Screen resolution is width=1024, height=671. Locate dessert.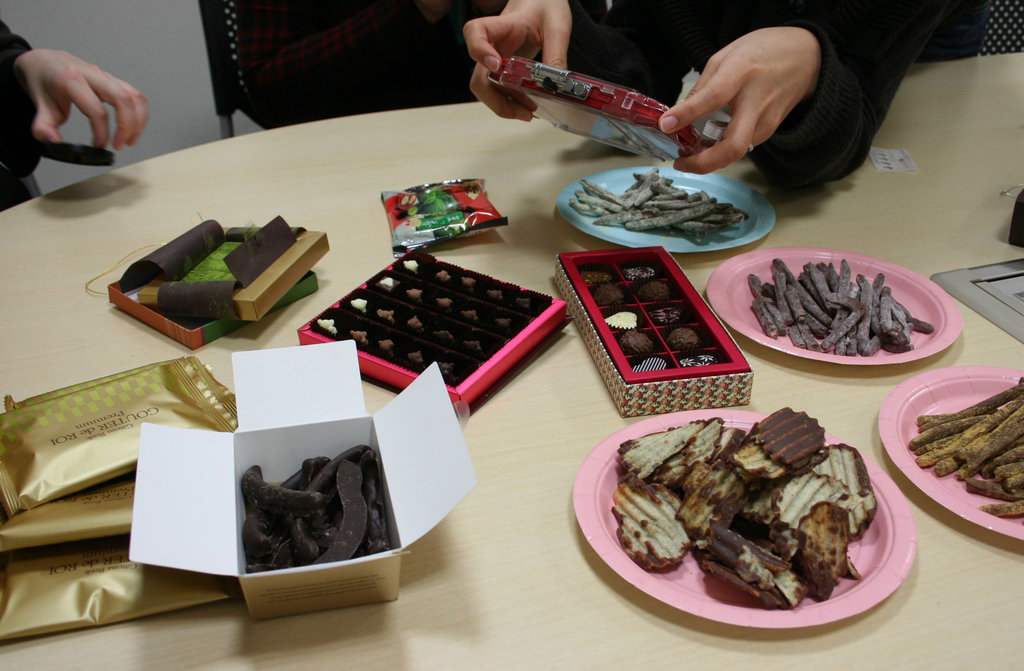
{"left": 582, "top": 258, "right": 722, "bottom": 368}.
